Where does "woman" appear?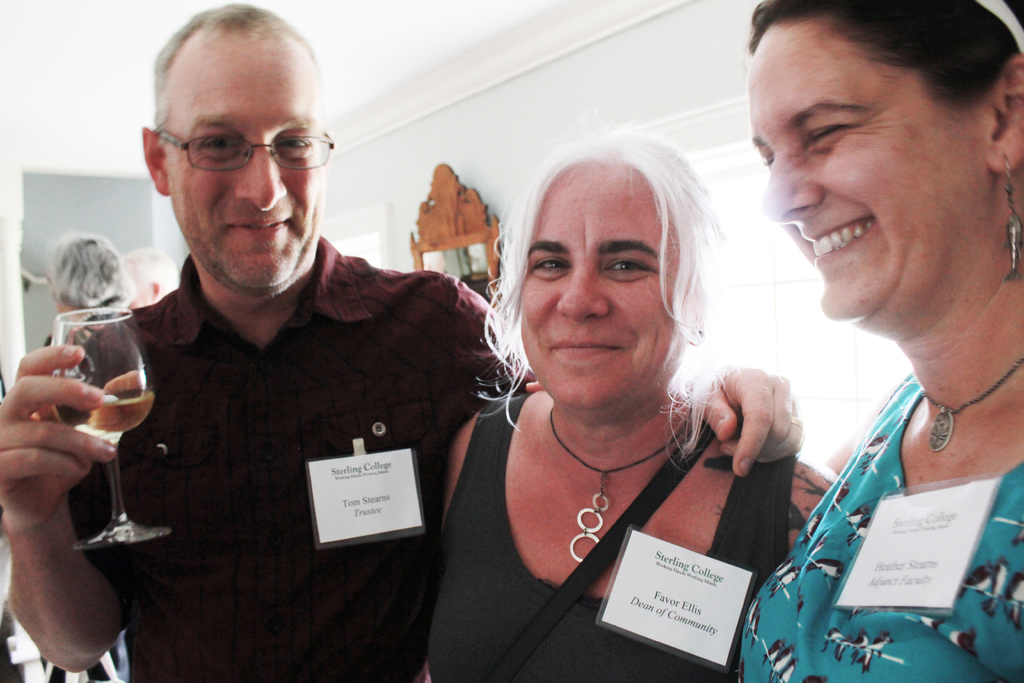
Appears at 0/235/136/682.
